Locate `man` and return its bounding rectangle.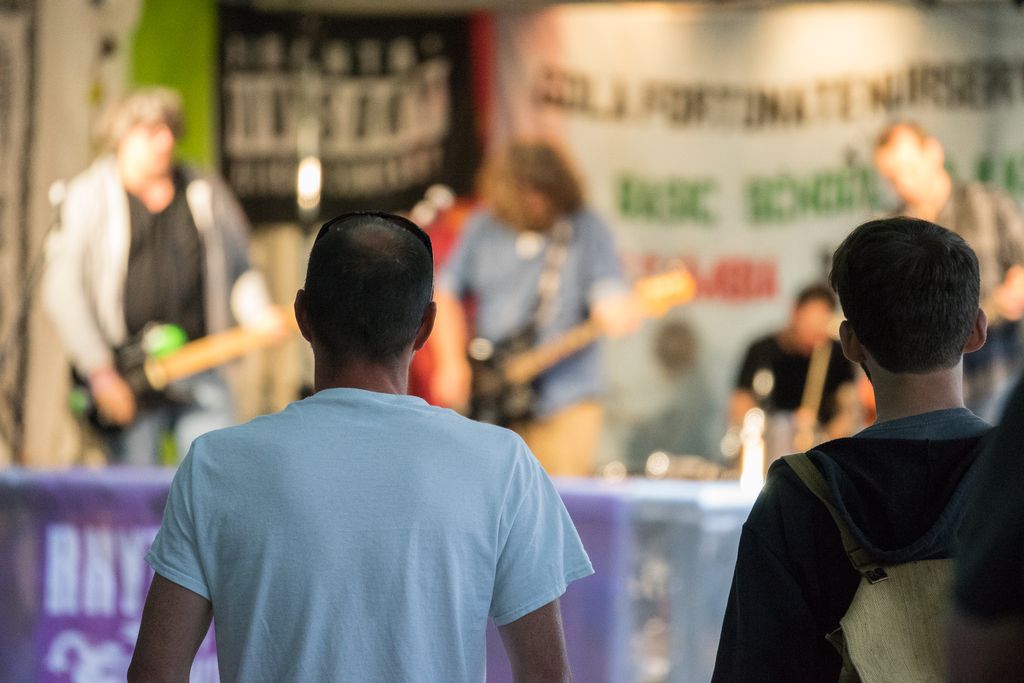
[434,144,639,483].
